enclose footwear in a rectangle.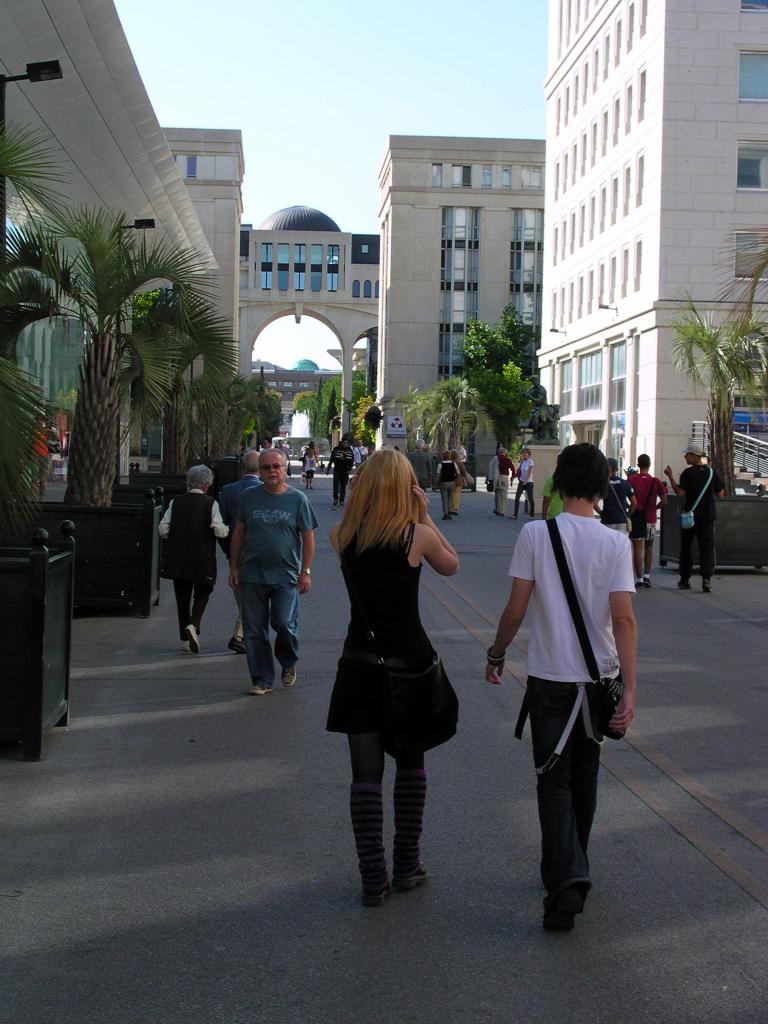
x1=634 y1=584 x2=639 y2=588.
